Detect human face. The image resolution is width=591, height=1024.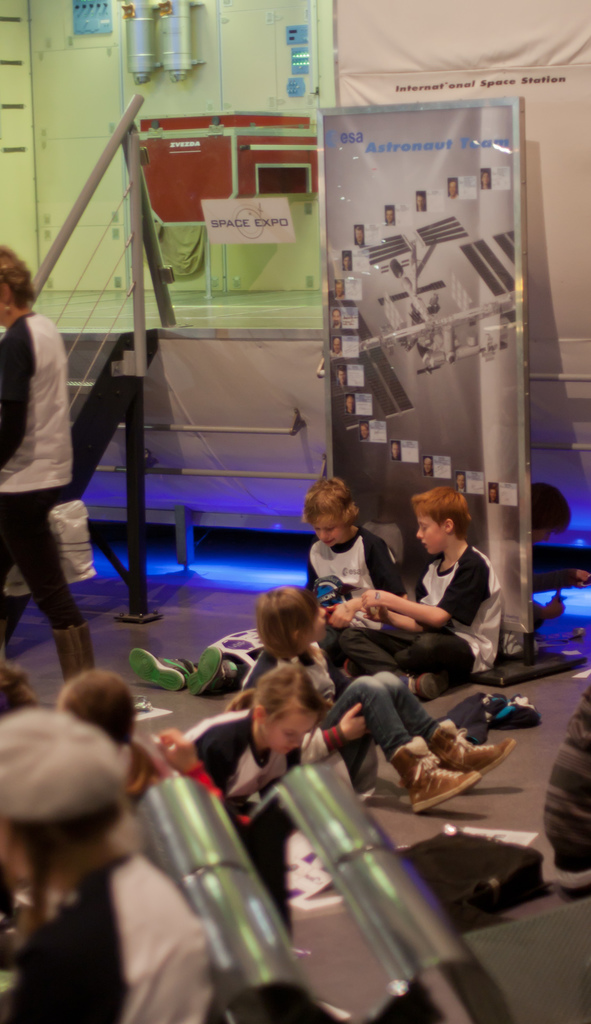
l=298, t=598, r=331, b=634.
